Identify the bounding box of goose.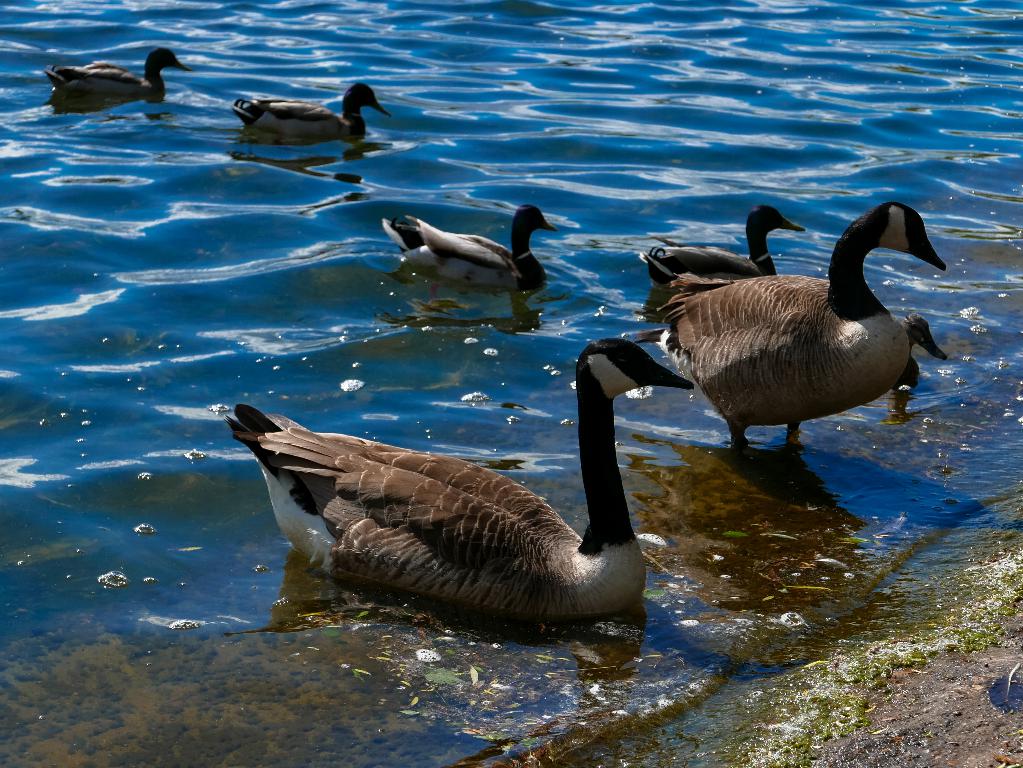
<bbox>657, 208, 946, 451</bbox>.
